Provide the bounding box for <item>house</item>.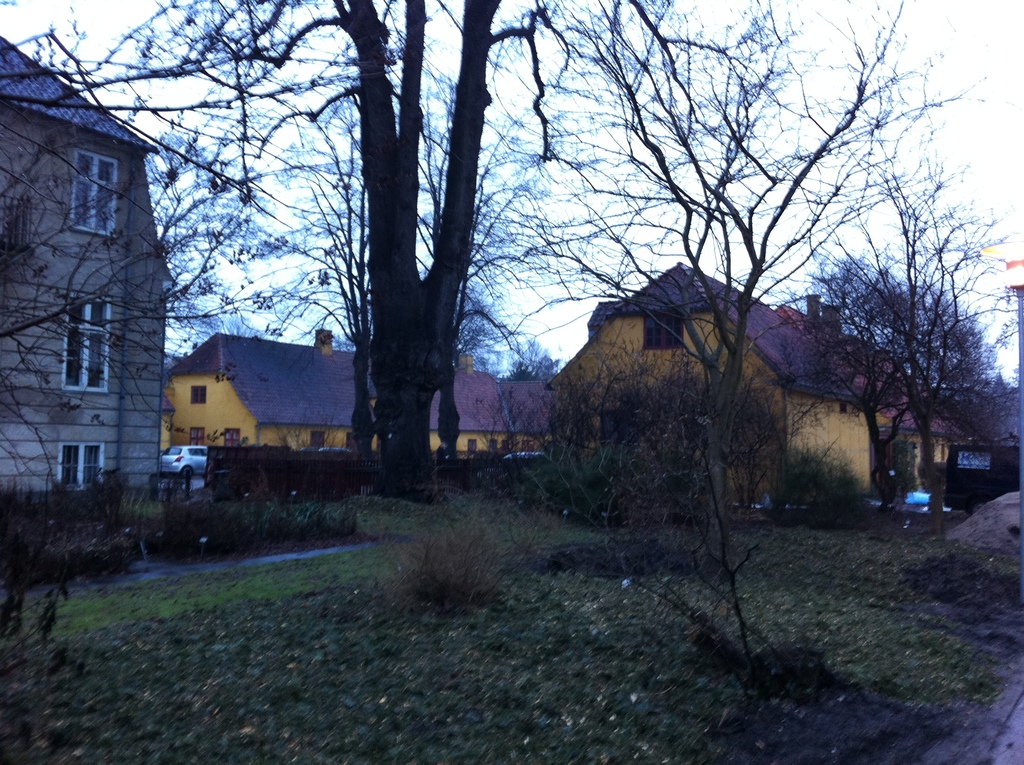
left=0, top=35, right=177, bottom=503.
